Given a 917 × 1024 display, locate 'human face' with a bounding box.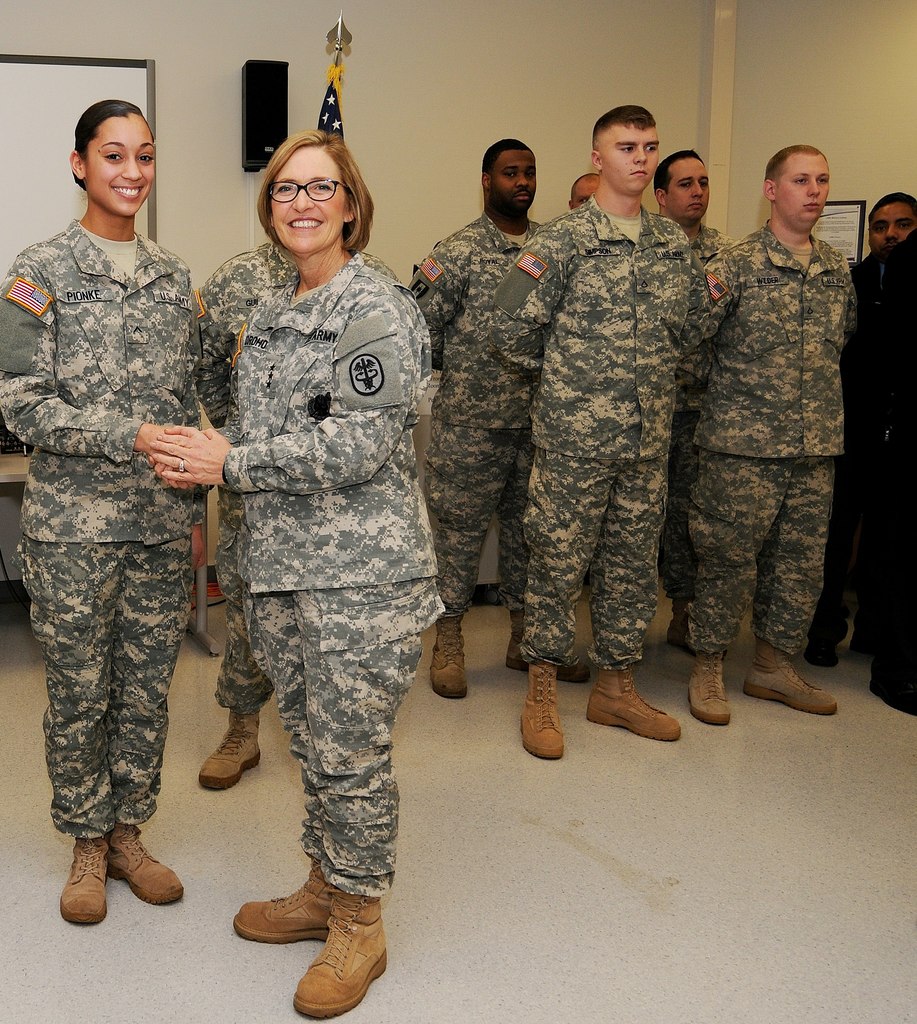
Located: left=573, top=183, right=599, bottom=211.
